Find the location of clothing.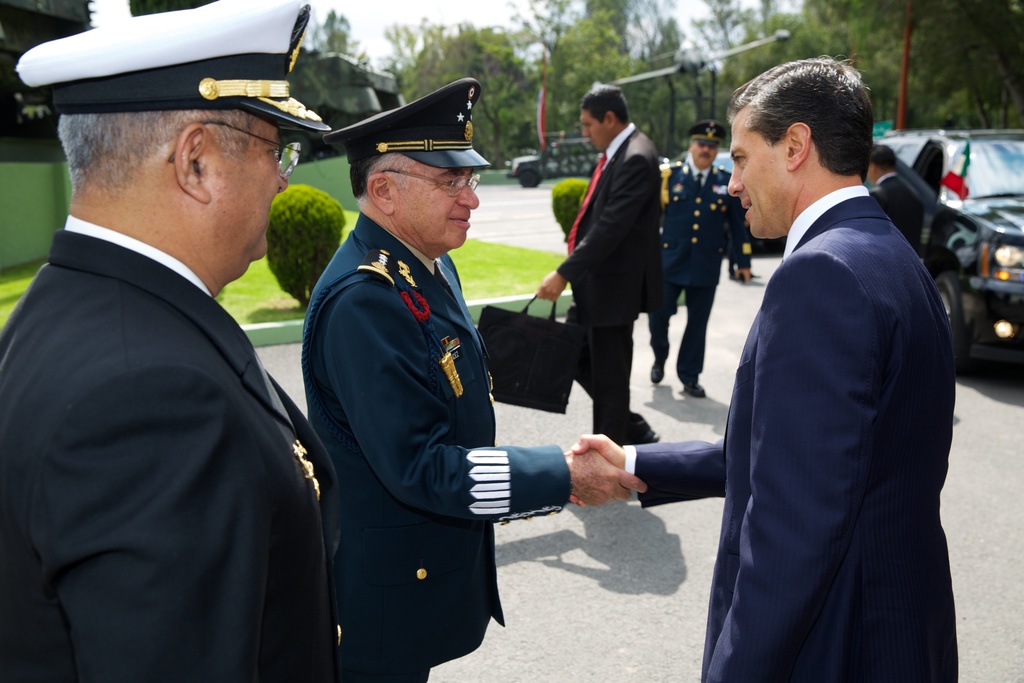
Location: {"left": 624, "top": 185, "right": 956, "bottom": 682}.
